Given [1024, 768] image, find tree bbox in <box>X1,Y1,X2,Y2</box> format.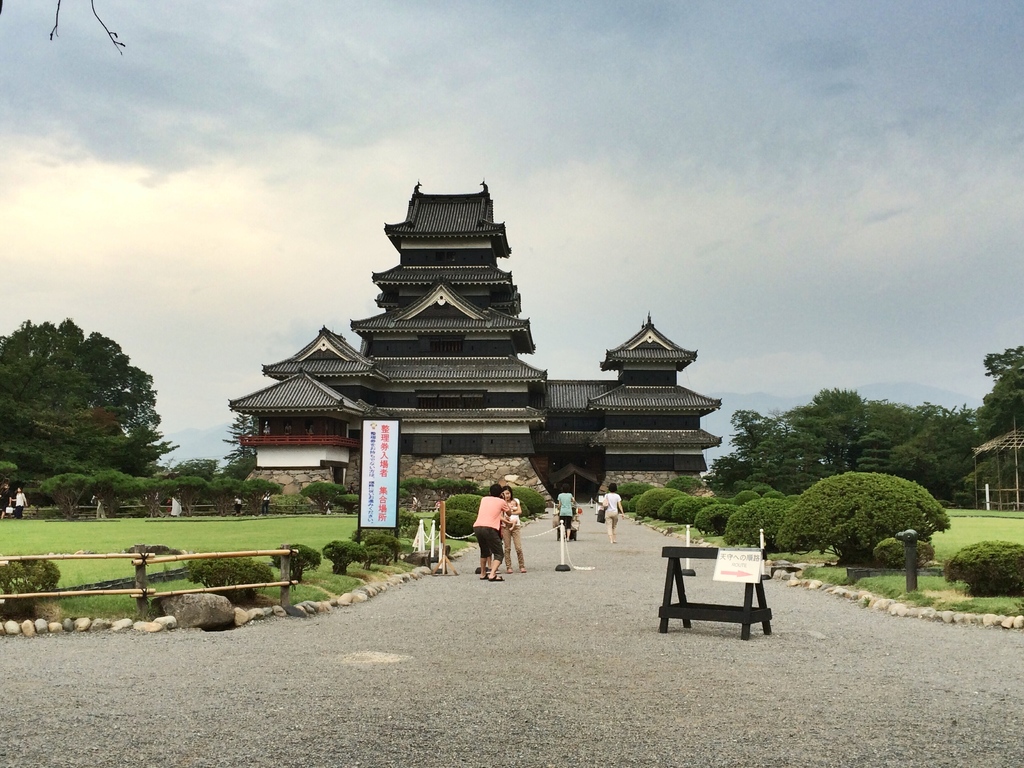
<box>154,450,248,481</box>.
